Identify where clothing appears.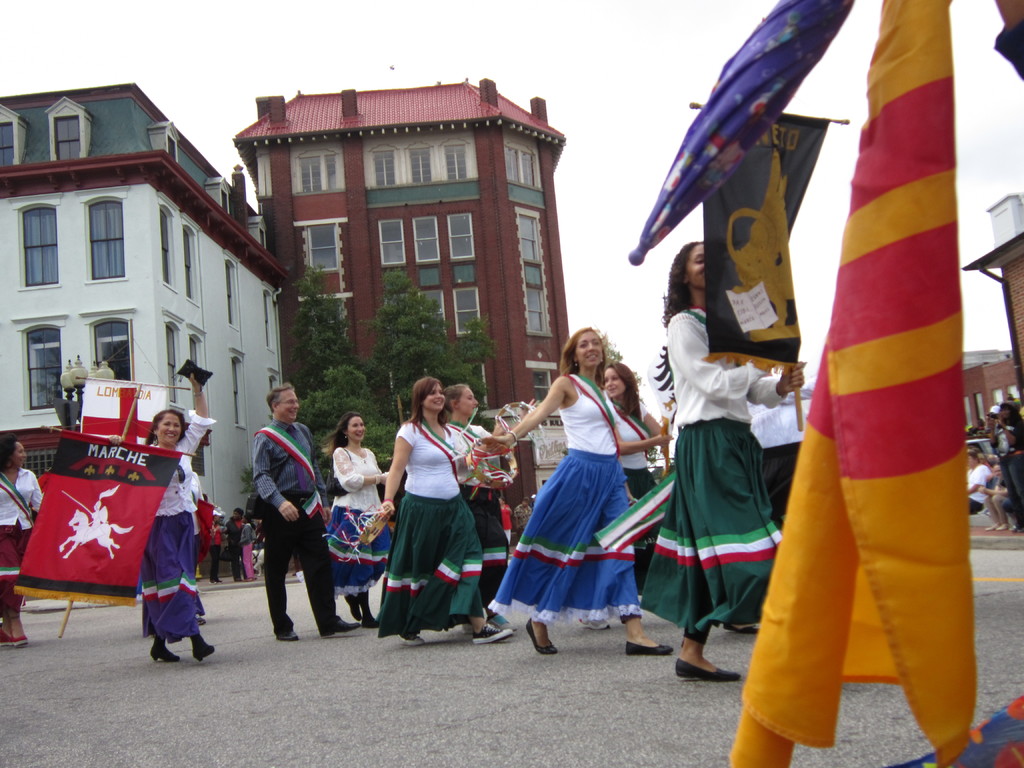
Appears at left=208, top=520, right=218, bottom=577.
